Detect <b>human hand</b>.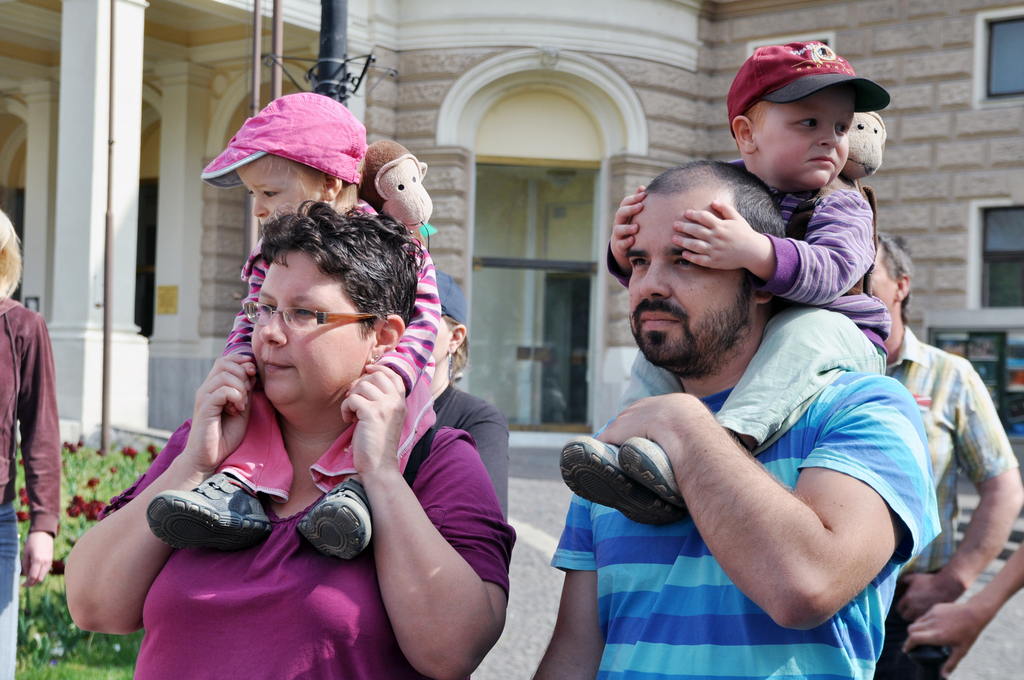
Detected at rect(596, 390, 683, 446).
